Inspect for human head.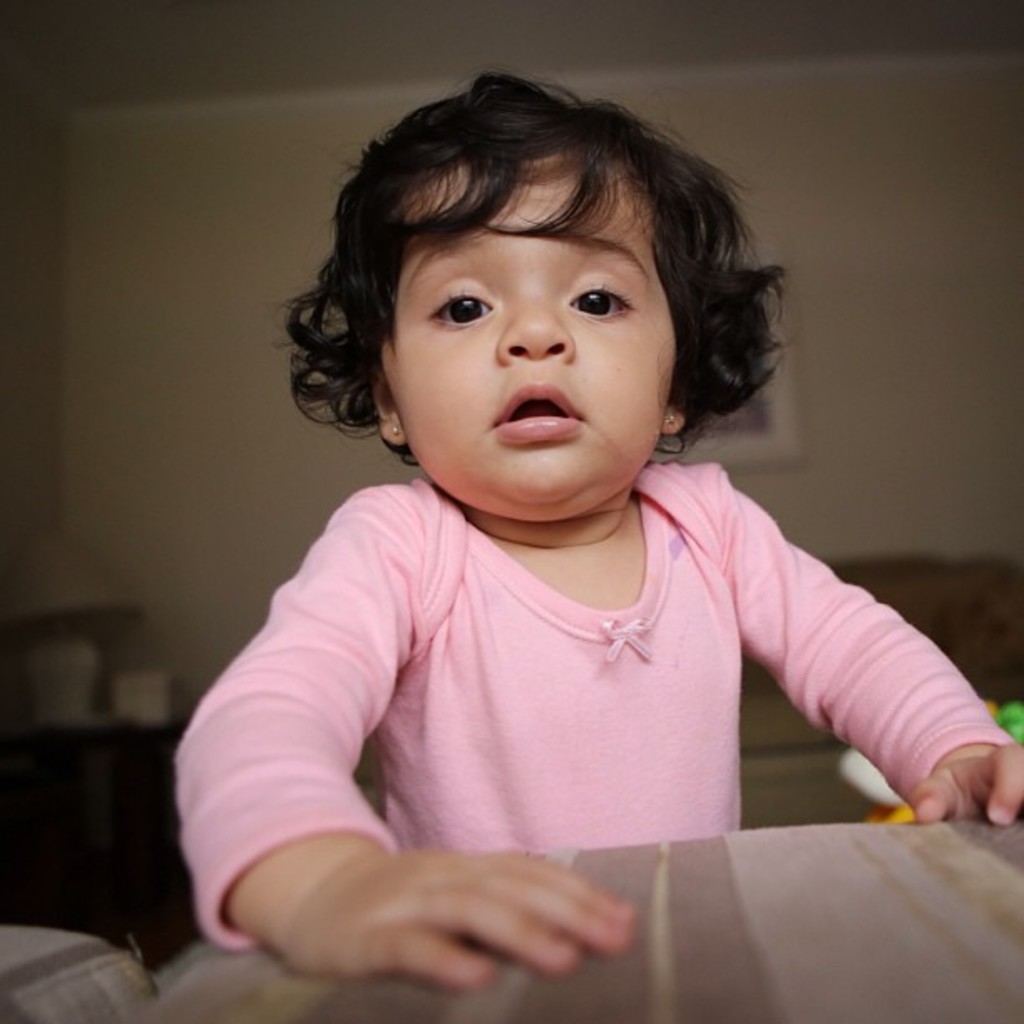
Inspection: region(321, 131, 781, 609).
